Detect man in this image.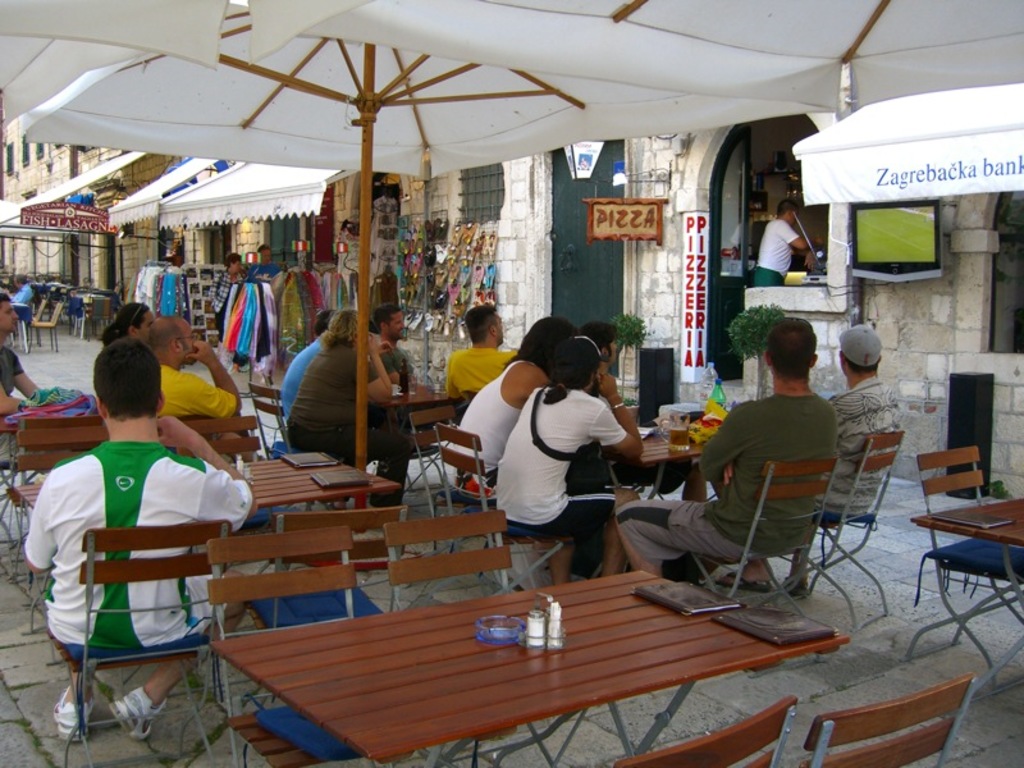
Detection: bbox(19, 344, 257, 744).
